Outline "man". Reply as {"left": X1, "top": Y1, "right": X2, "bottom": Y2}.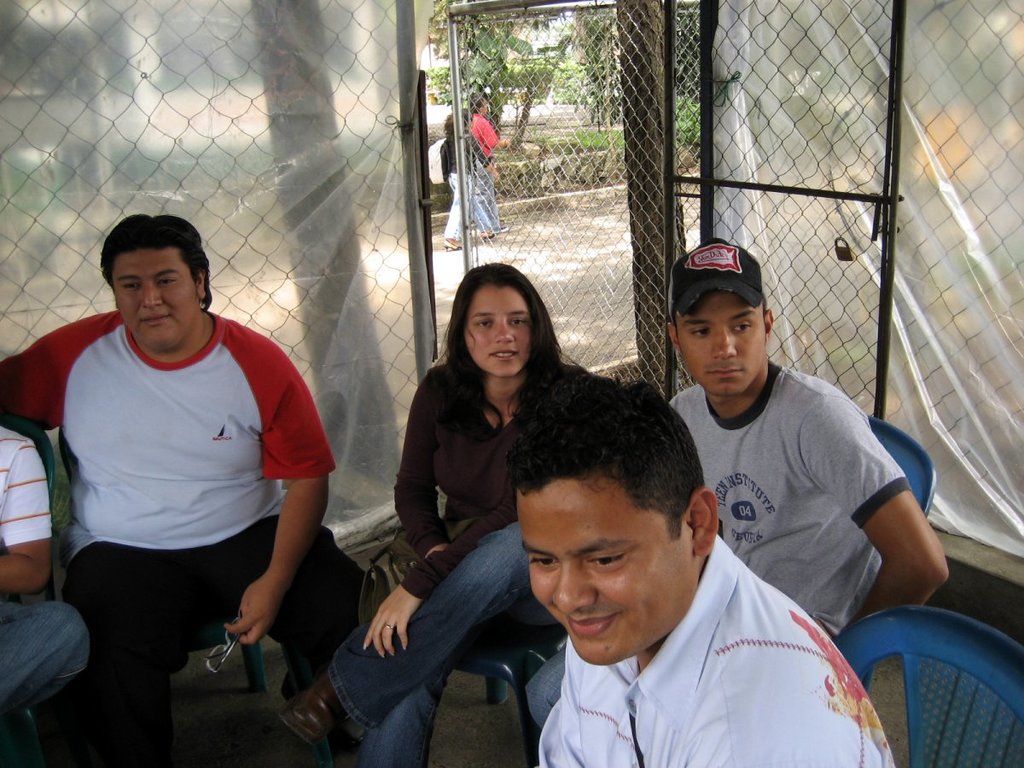
{"left": 457, "top": 94, "right": 514, "bottom": 239}.
